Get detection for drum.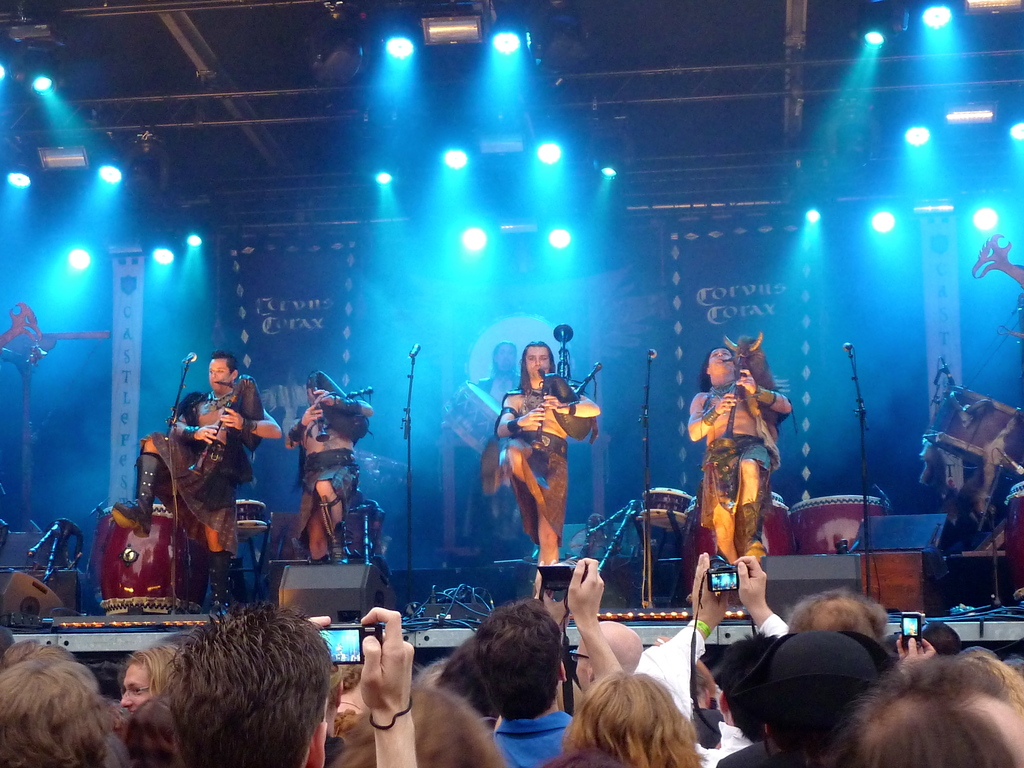
Detection: l=793, t=493, r=893, b=557.
